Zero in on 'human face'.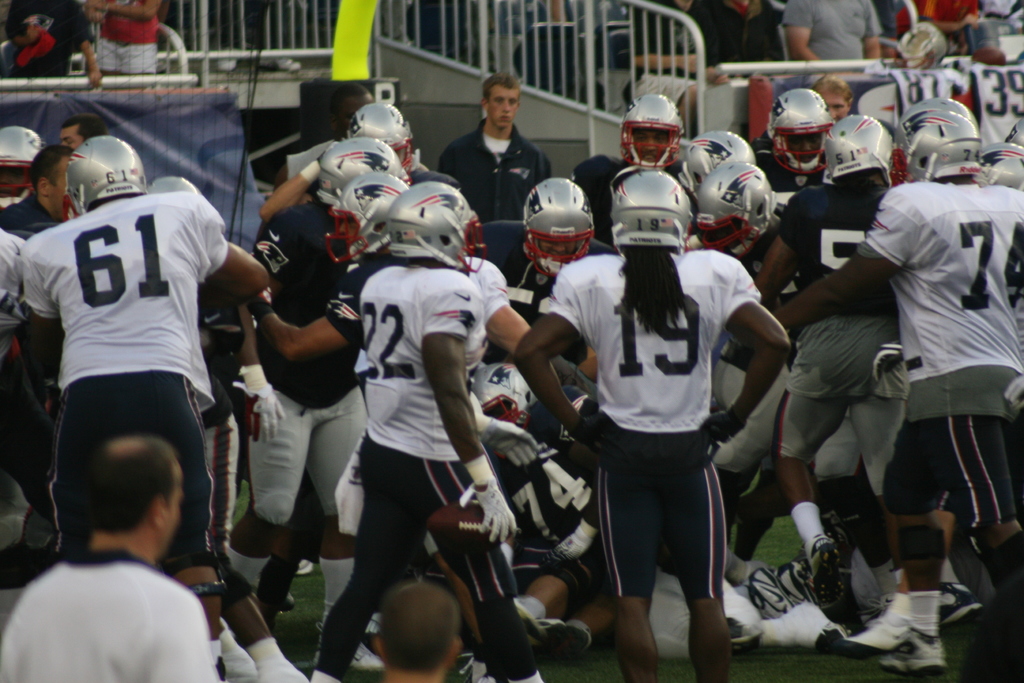
Zeroed in: l=638, t=127, r=668, b=154.
